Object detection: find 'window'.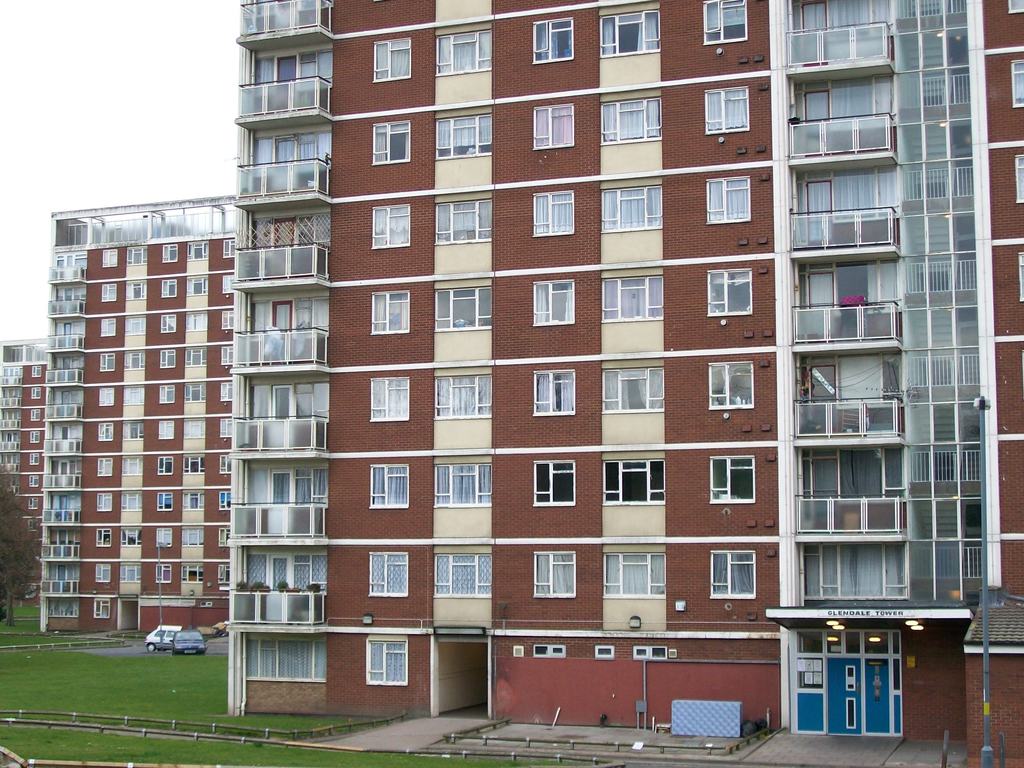
{"x1": 31, "y1": 408, "x2": 44, "y2": 420}.
